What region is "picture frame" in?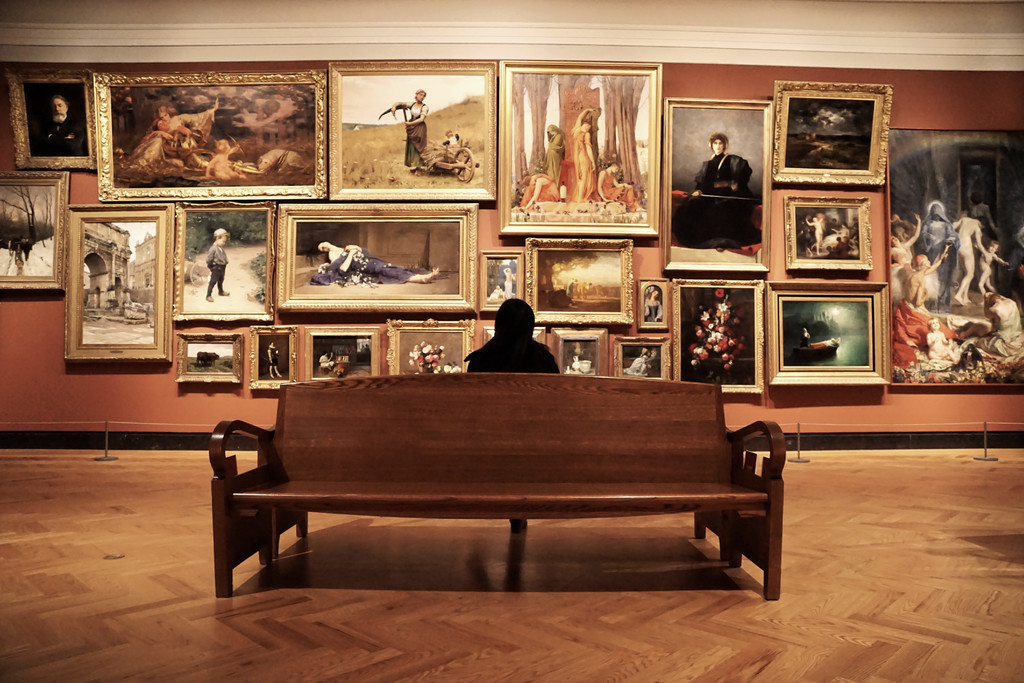
box=[385, 317, 474, 377].
